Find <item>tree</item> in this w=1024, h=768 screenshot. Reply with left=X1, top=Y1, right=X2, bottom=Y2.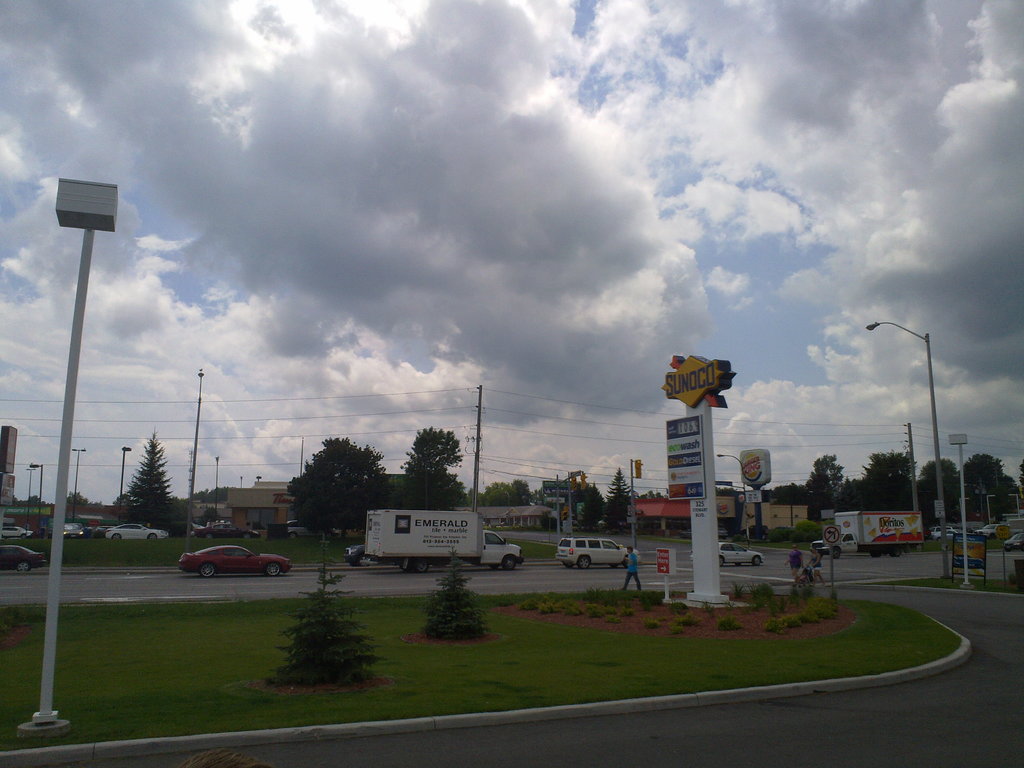
left=68, top=490, right=102, bottom=506.
